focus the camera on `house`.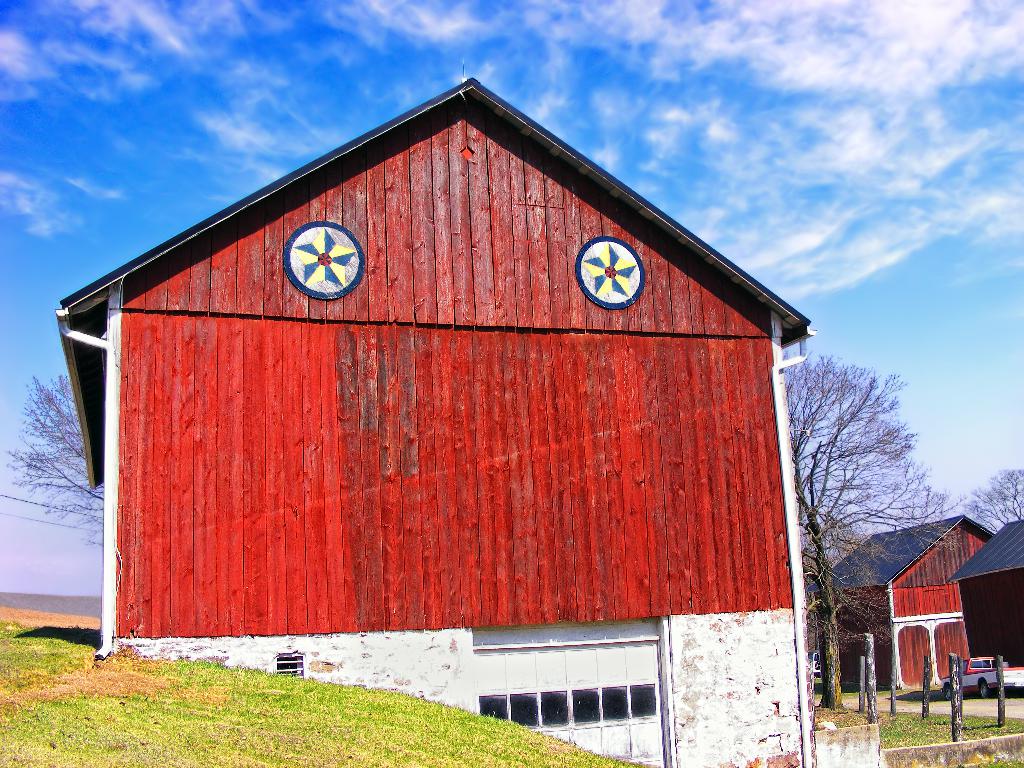
Focus region: x1=947 y1=520 x2=1023 y2=669.
